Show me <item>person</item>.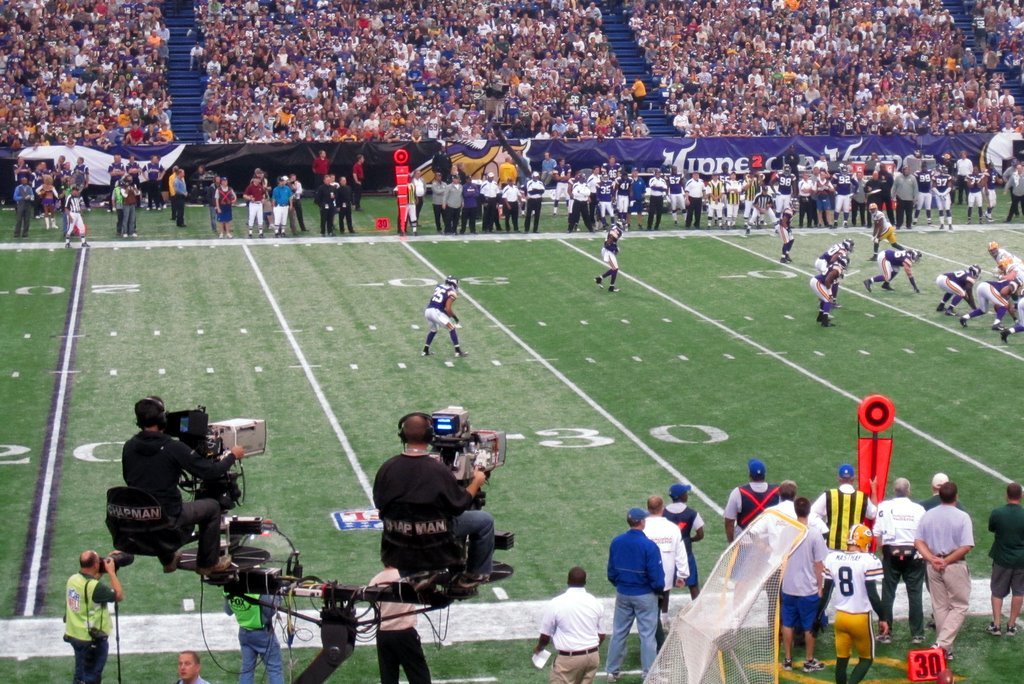
<item>person</item> is here: select_region(401, 170, 417, 236).
